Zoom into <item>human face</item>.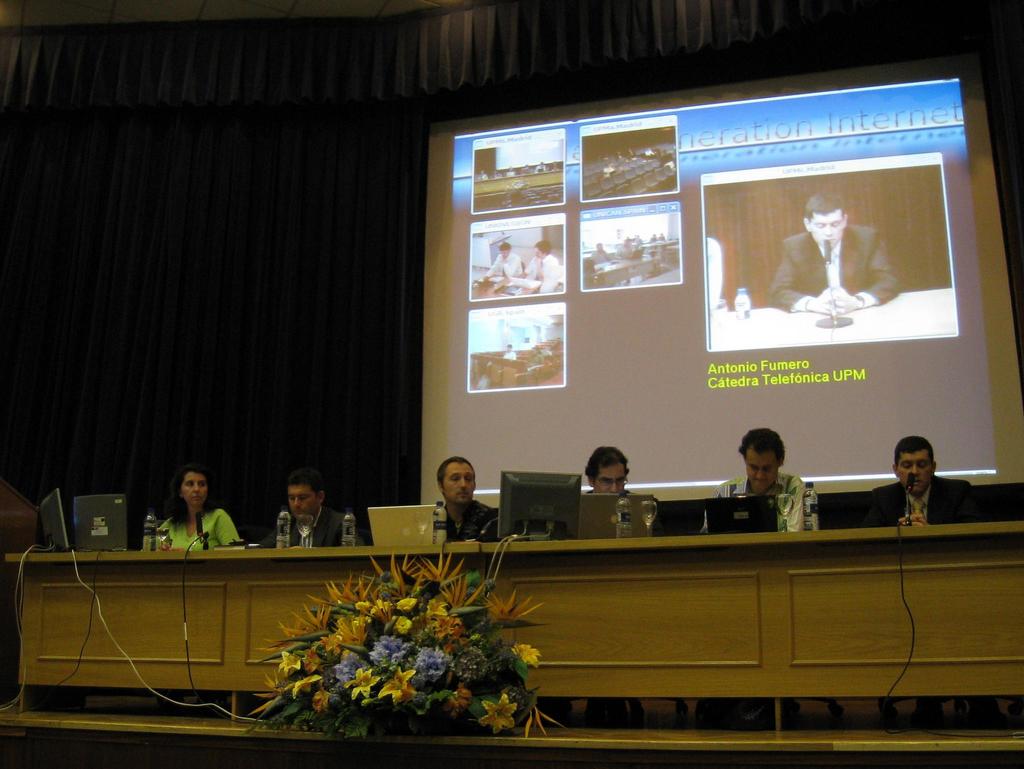
Zoom target: [894,448,930,489].
